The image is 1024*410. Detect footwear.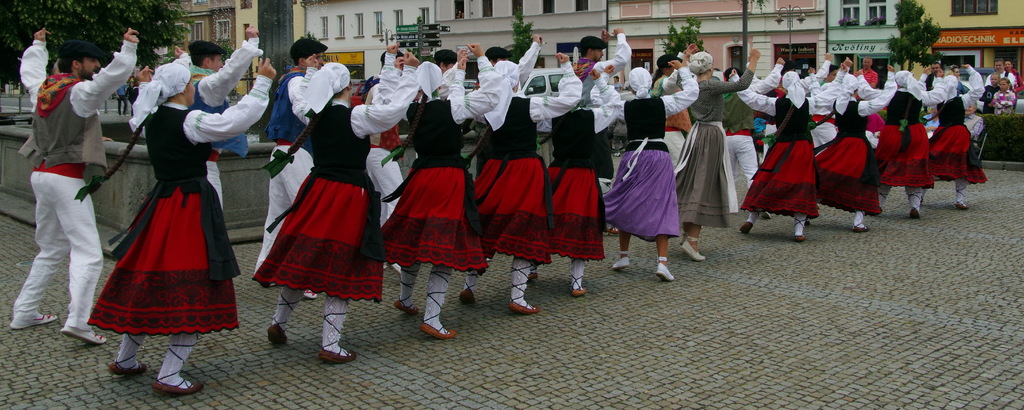
Detection: left=461, top=289, right=477, bottom=306.
